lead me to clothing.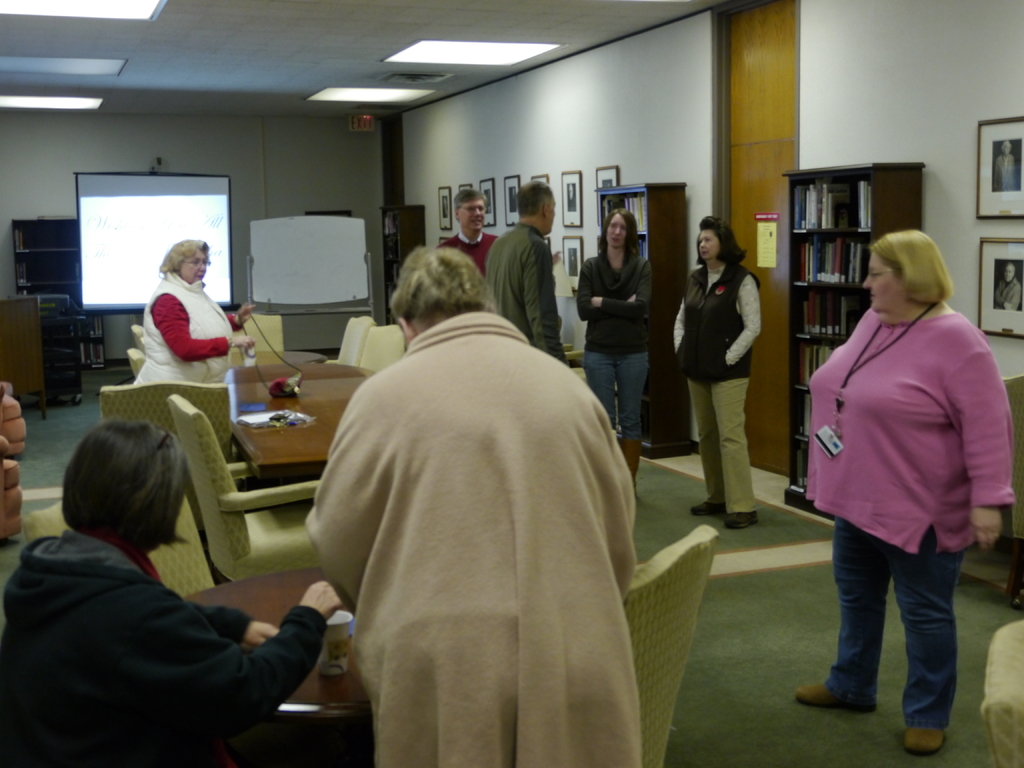
Lead to pyautogui.locateOnScreen(480, 212, 573, 368).
